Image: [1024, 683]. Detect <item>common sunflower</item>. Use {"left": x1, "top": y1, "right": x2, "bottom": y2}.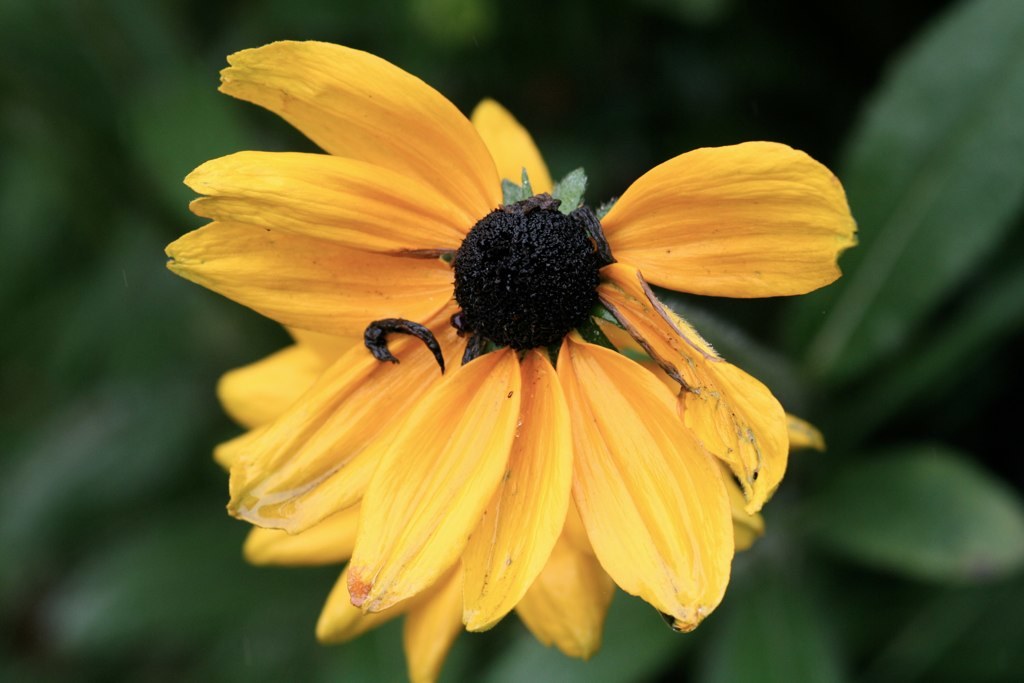
{"left": 166, "top": 49, "right": 850, "bottom": 682}.
